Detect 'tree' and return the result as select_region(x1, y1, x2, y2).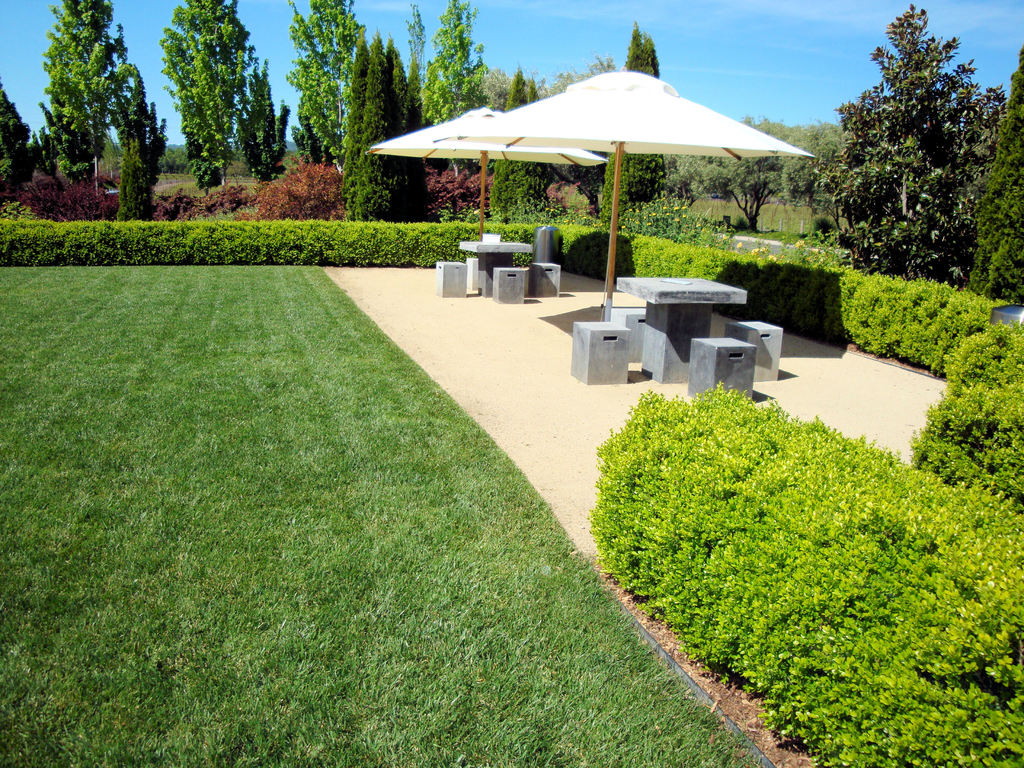
select_region(118, 64, 168, 224).
